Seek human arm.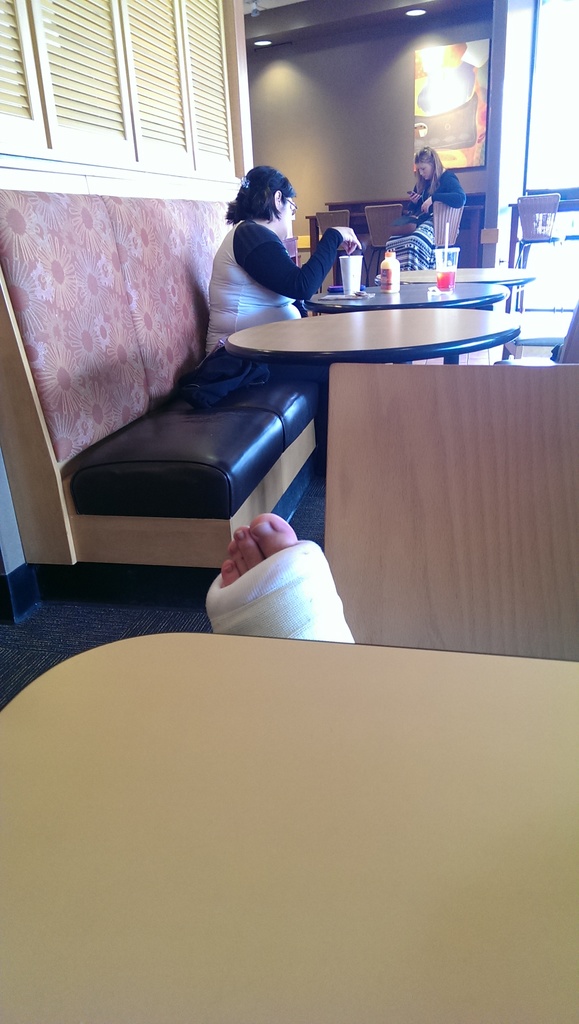
select_region(227, 218, 316, 291).
